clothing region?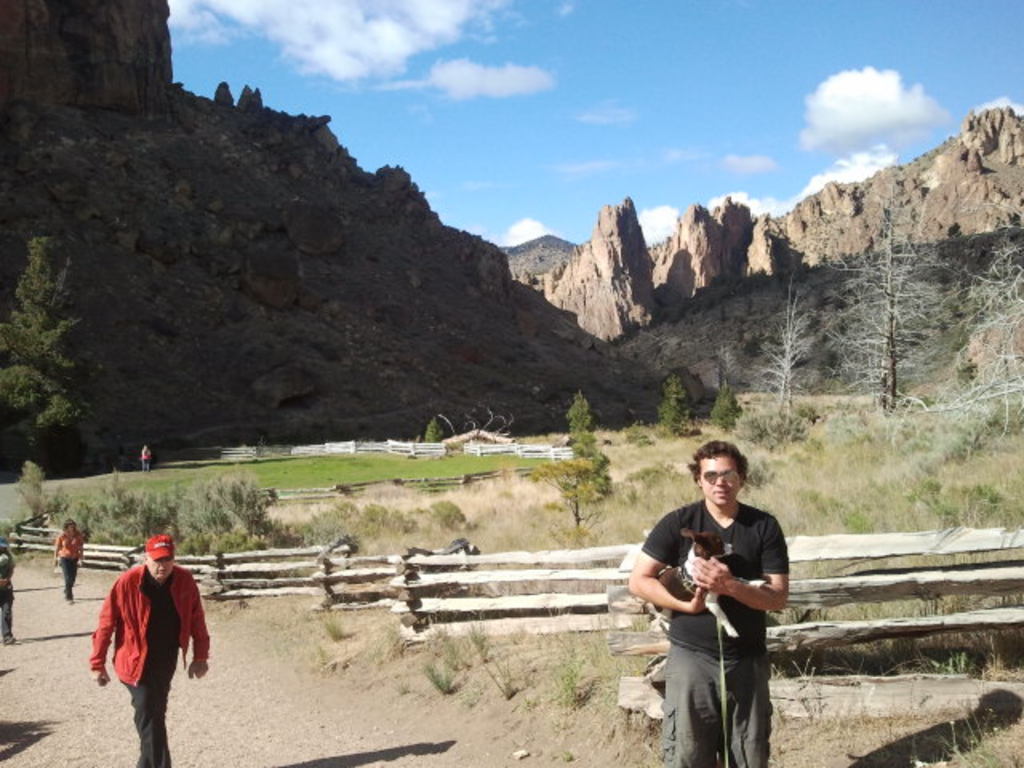
crop(54, 530, 83, 597)
